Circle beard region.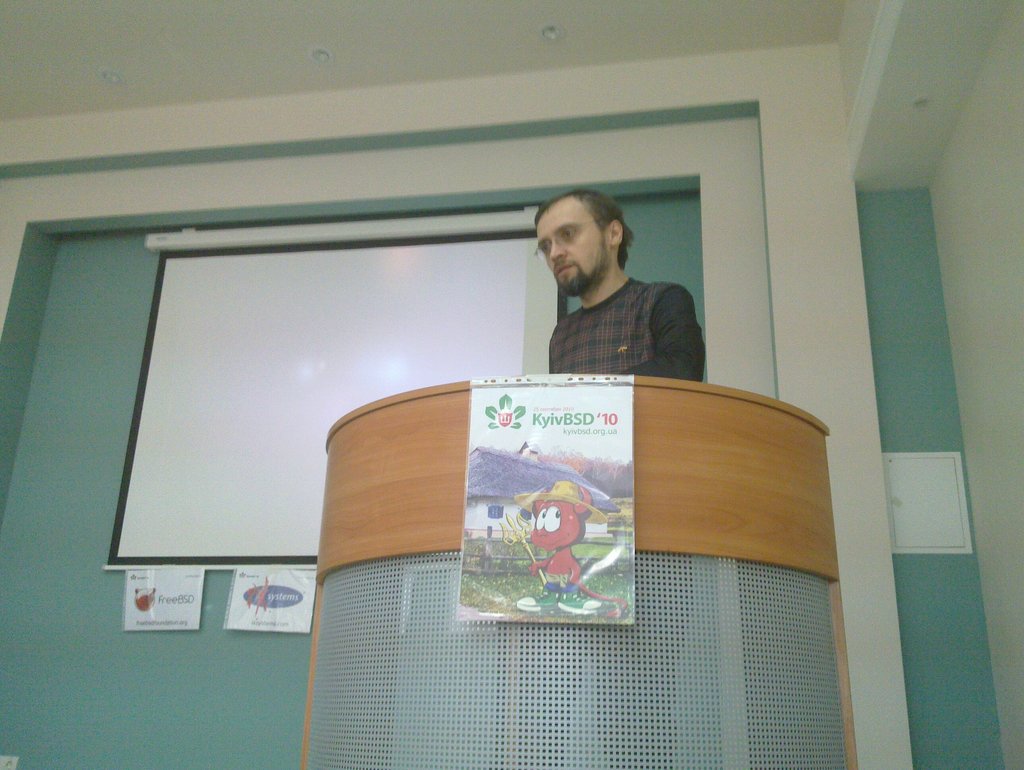
Region: <bbox>551, 244, 612, 298</bbox>.
